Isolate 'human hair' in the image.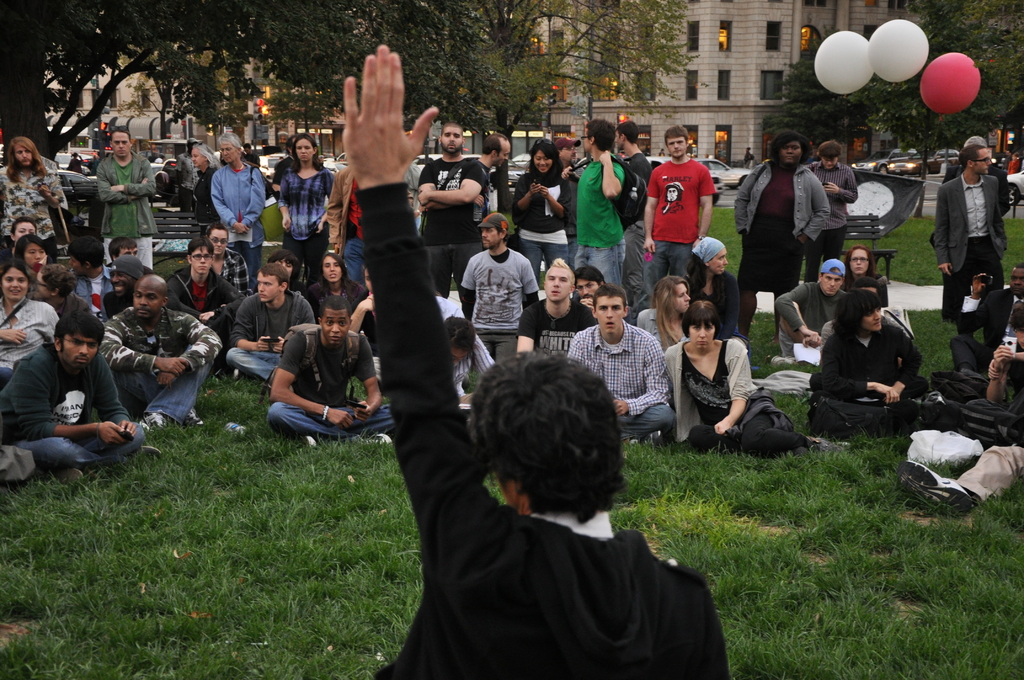
Isolated region: rect(958, 144, 984, 172).
